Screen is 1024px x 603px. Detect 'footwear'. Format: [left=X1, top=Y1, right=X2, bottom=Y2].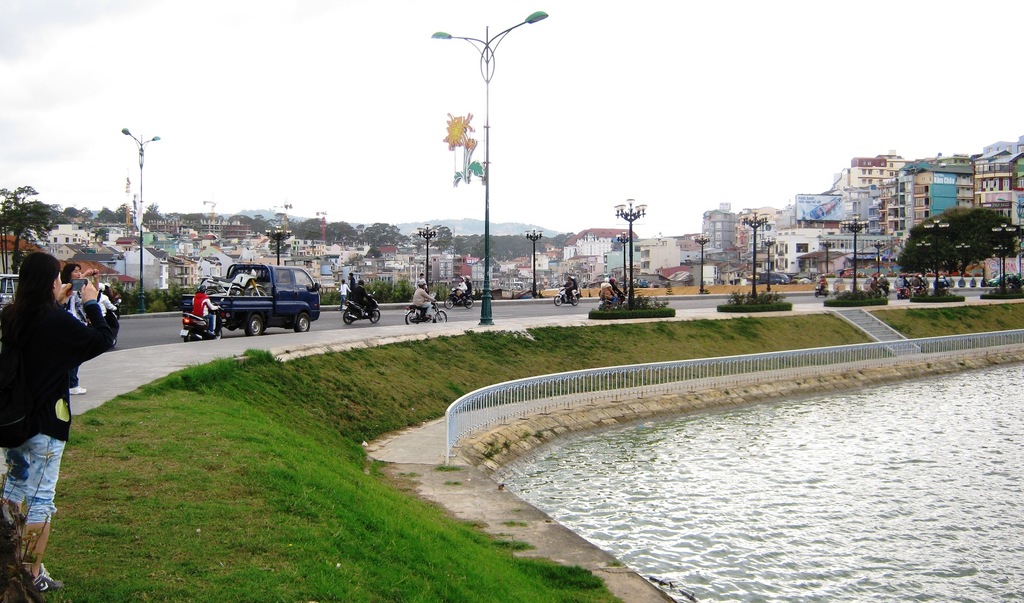
[left=72, top=383, right=90, bottom=403].
